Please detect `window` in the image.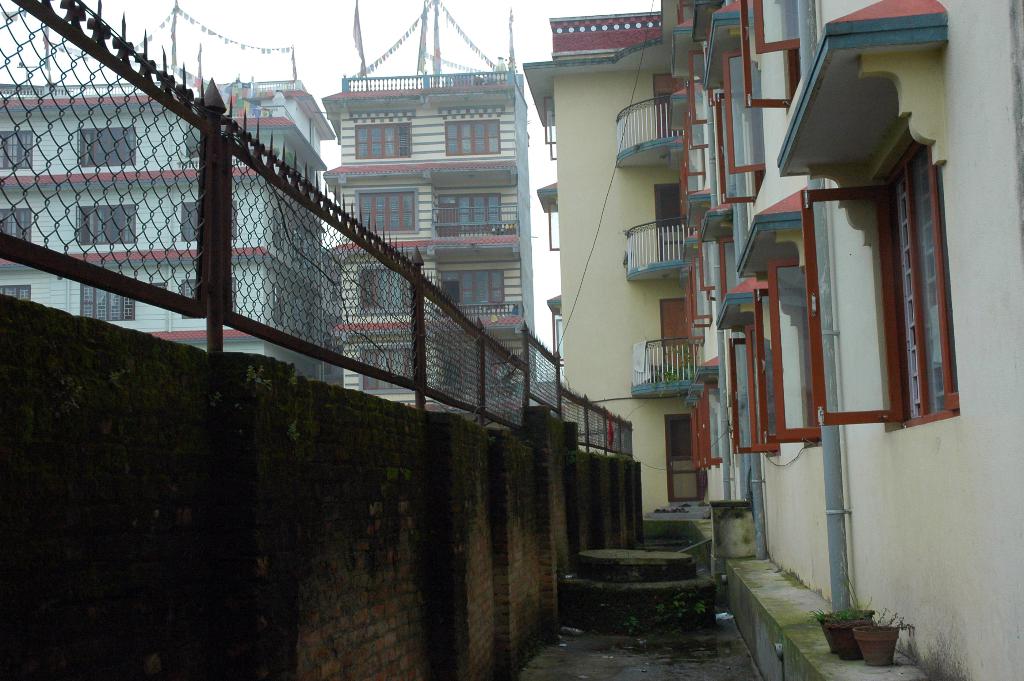
region(354, 124, 409, 160).
